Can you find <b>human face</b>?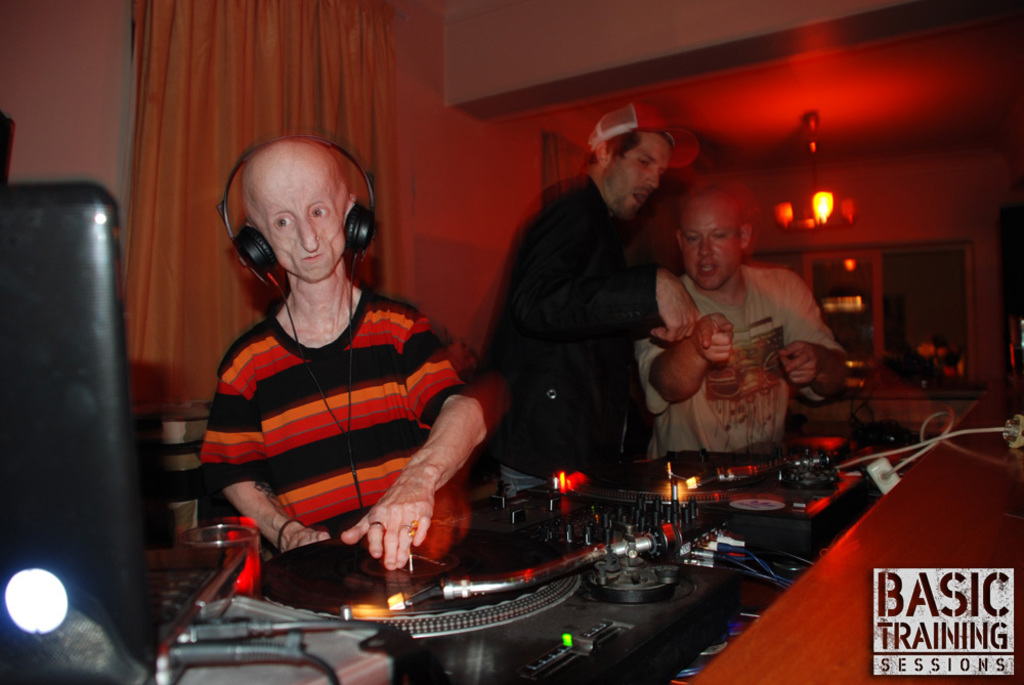
Yes, bounding box: (256, 169, 344, 279).
